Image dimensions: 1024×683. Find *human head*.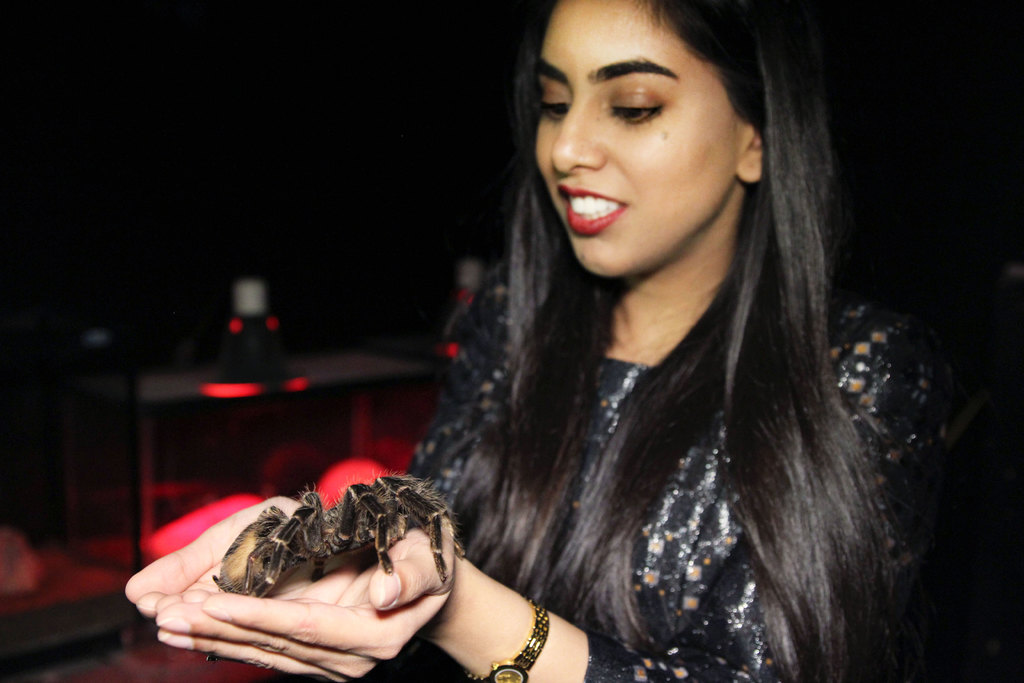
511/0/778/258.
